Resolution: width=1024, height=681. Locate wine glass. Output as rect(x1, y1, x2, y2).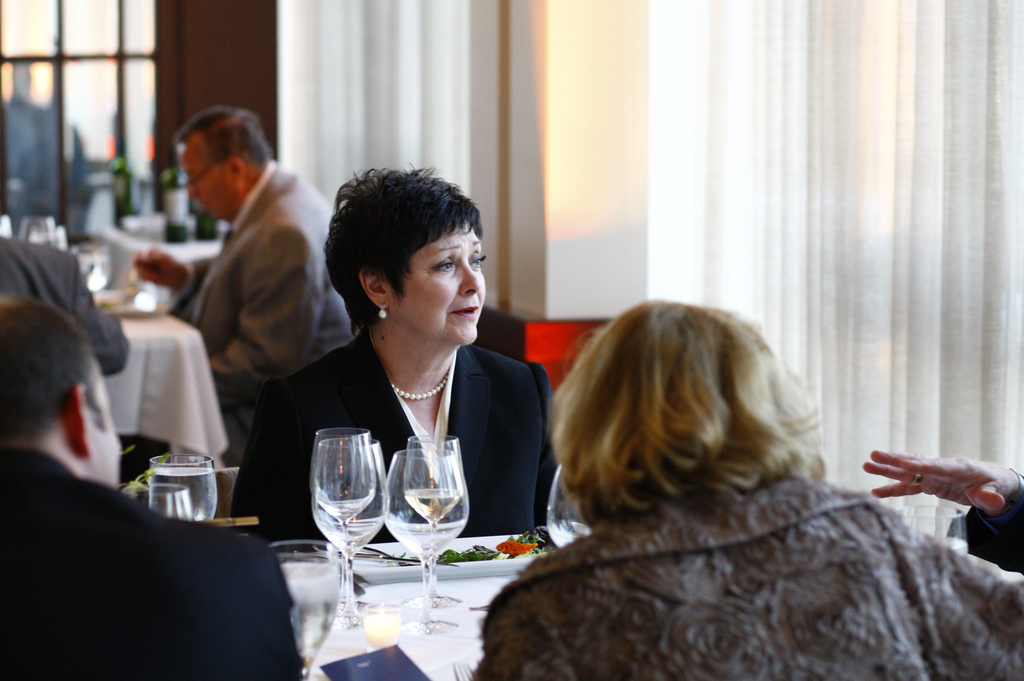
rect(301, 419, 373, 590).
